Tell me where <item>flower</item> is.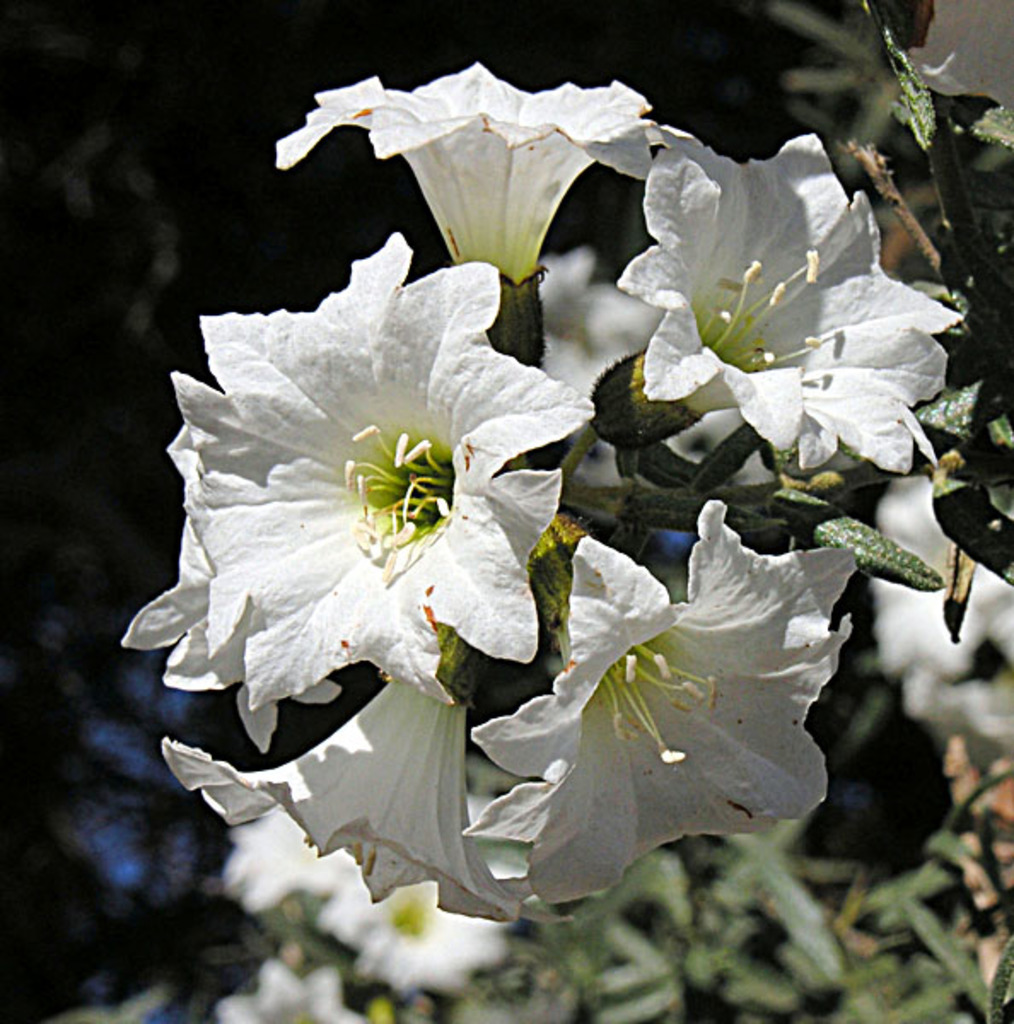
<item>flower</item> is at box(463, 497, 862, 911).
